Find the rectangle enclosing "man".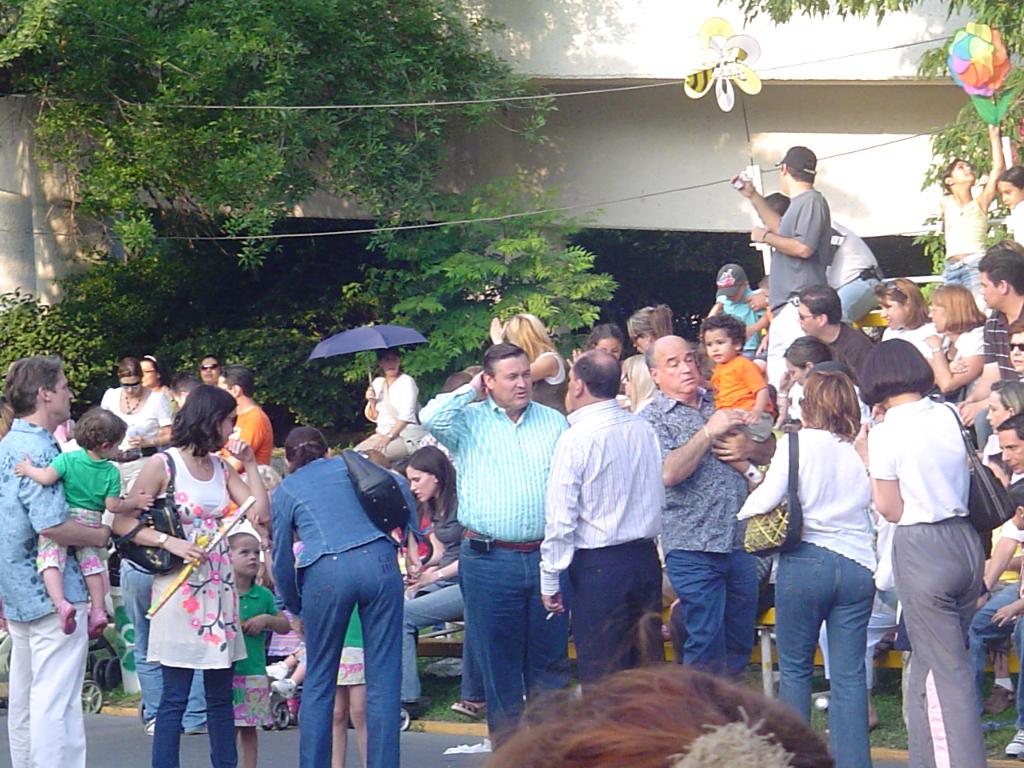
box=[724, 144, 834, 390].
